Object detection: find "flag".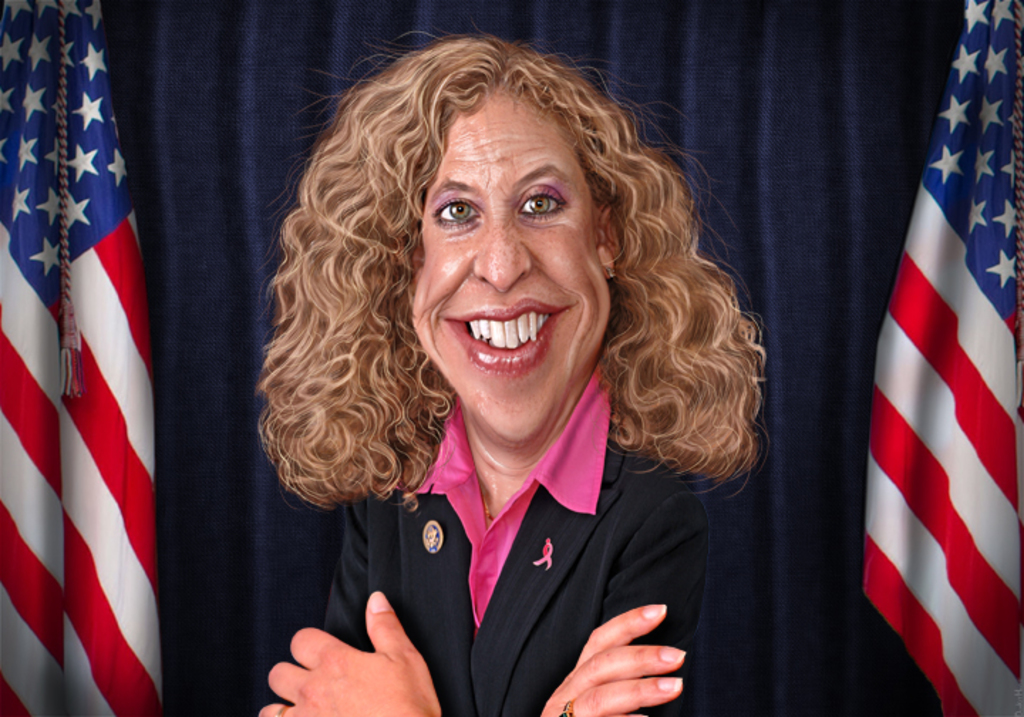
0 0 161 716.
